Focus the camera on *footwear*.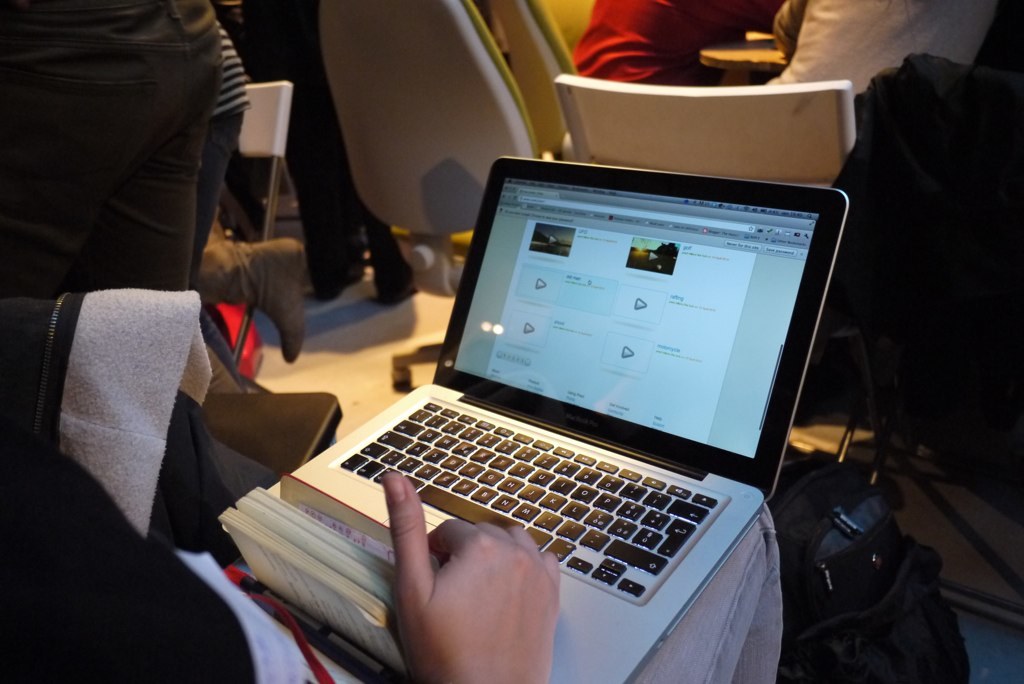
Focus region: region(193, 234, 304, 359).
